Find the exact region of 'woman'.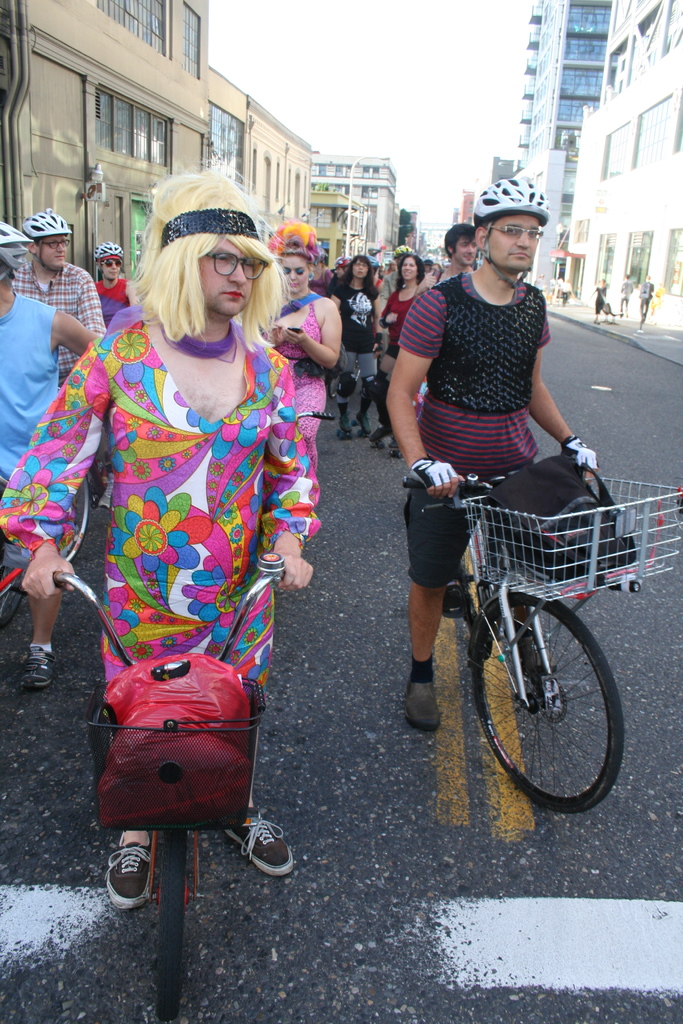
Exact region: box(260, 235, 351, 547).
